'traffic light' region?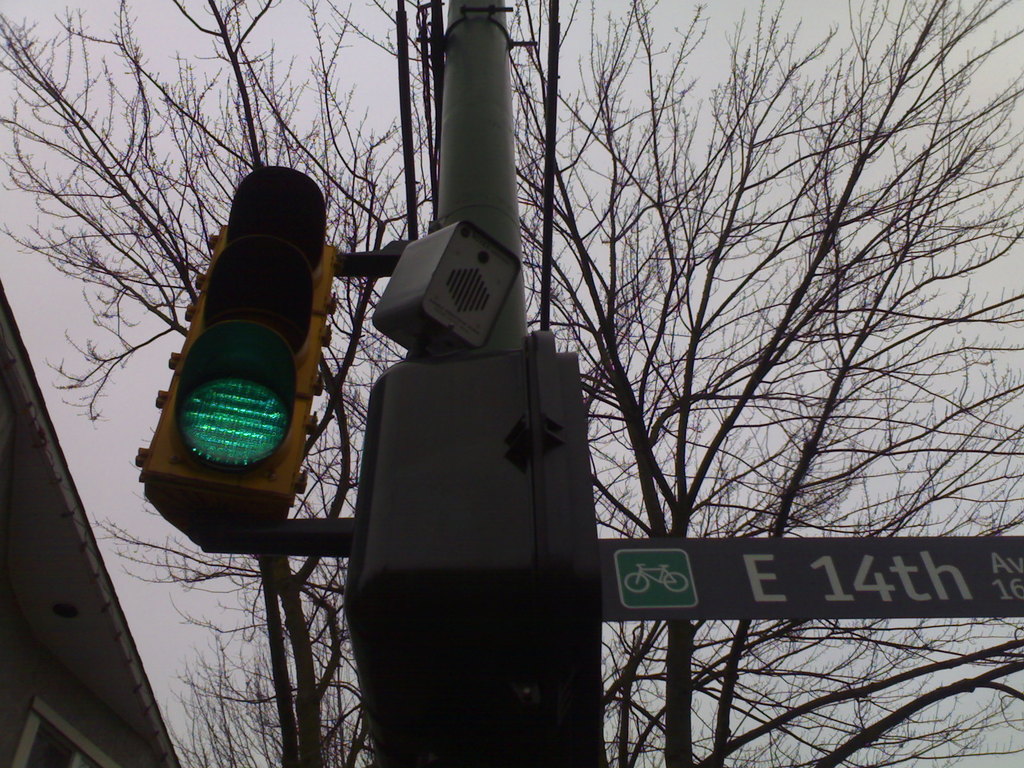
<region>134, 164, 337, 553</region>
